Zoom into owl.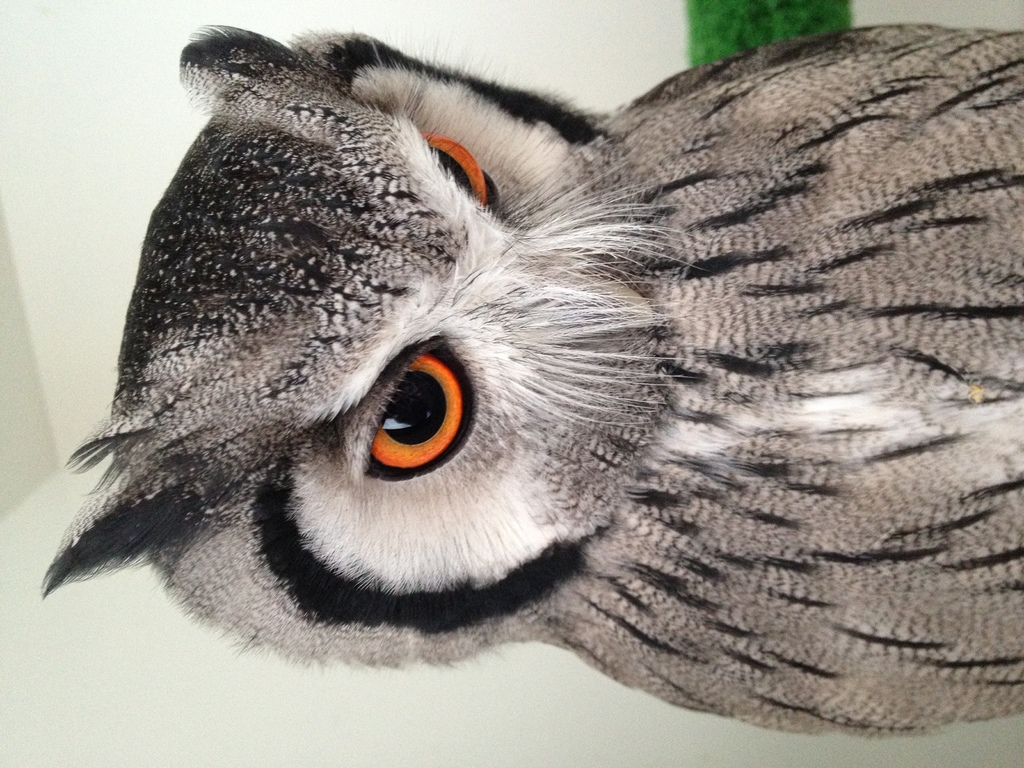
Zoom target: {"left": 35, "top": 19, "right": 1023, "bottom": 748}.
